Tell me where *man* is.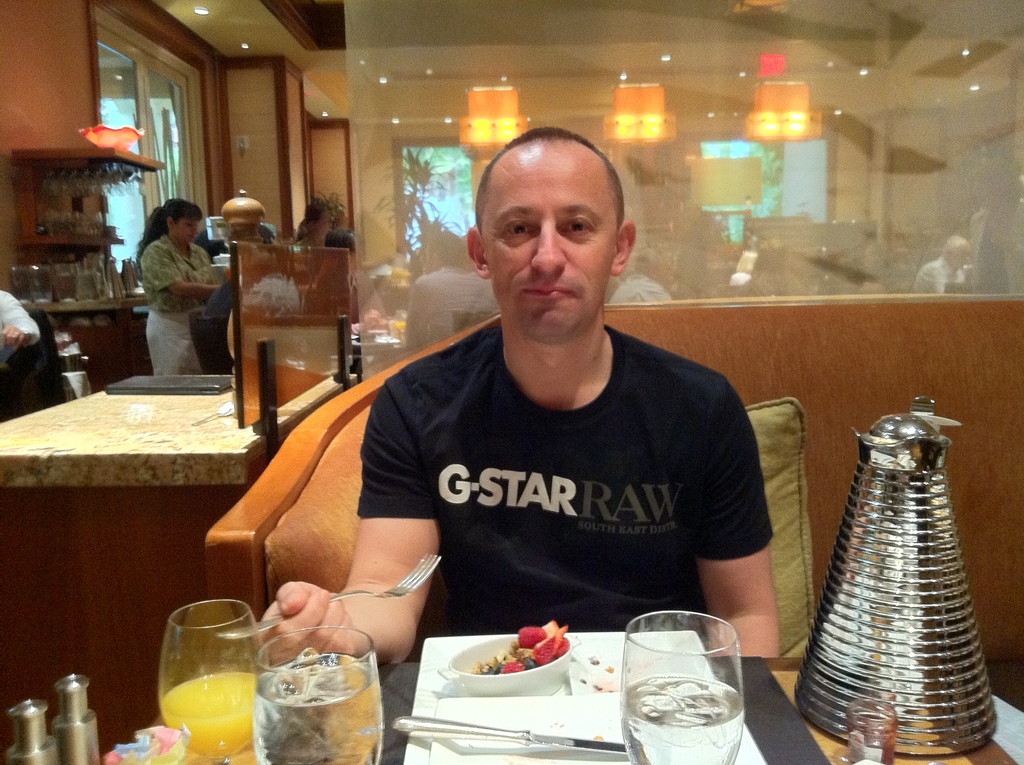
*man* is at {"x1": 273, "y1": 136, "x2": 799, "y2": 672}.
